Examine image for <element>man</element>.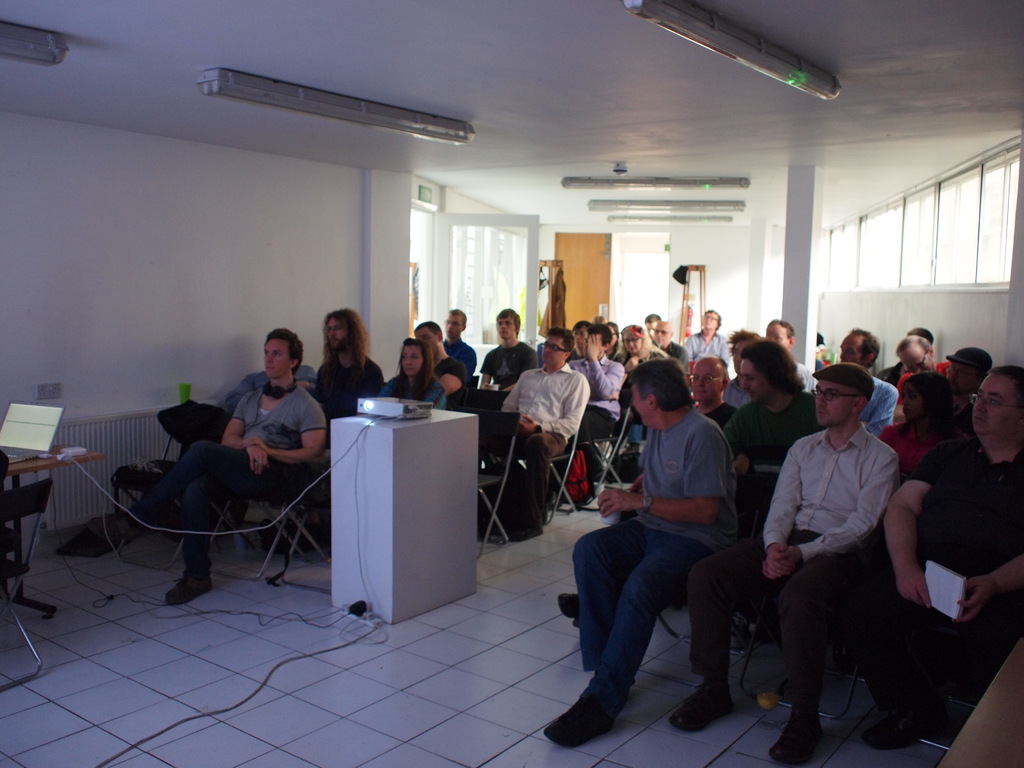
Examination result: BBox(844, 368, 1023, 753).
